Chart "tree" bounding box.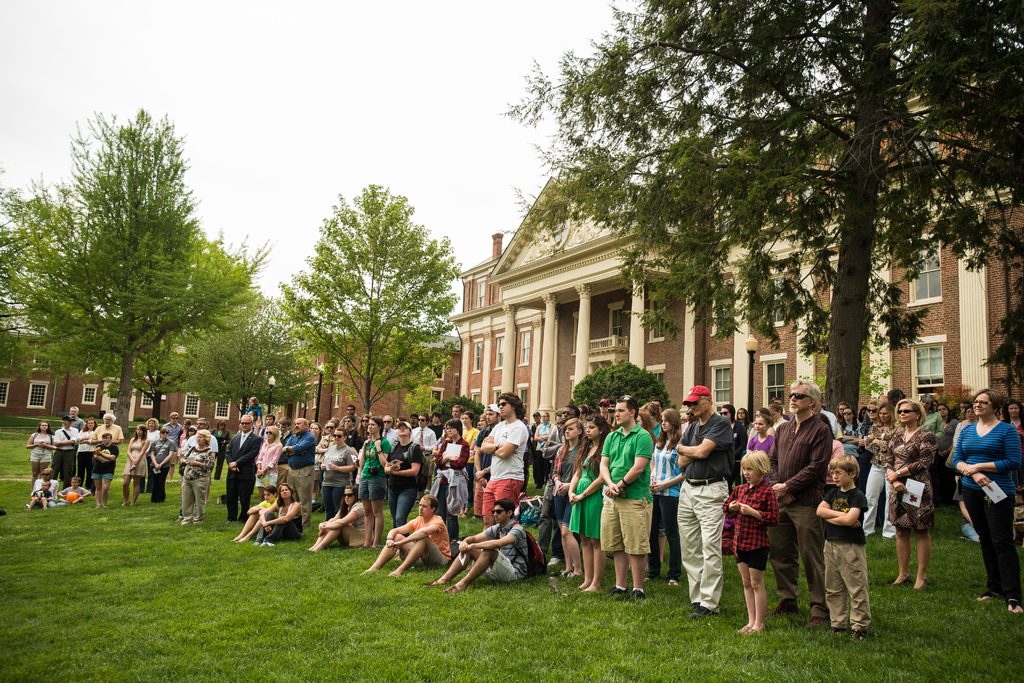
Charted: BBox(285, 178, 460, 421).
